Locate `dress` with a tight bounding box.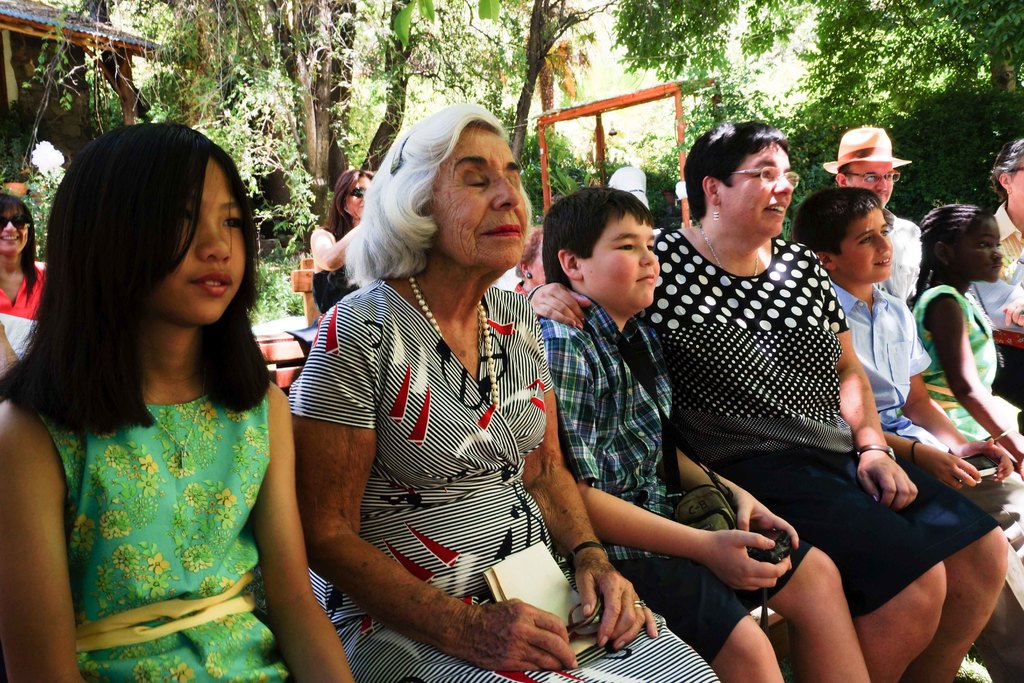
BBox(287, 281, 717, 682).
